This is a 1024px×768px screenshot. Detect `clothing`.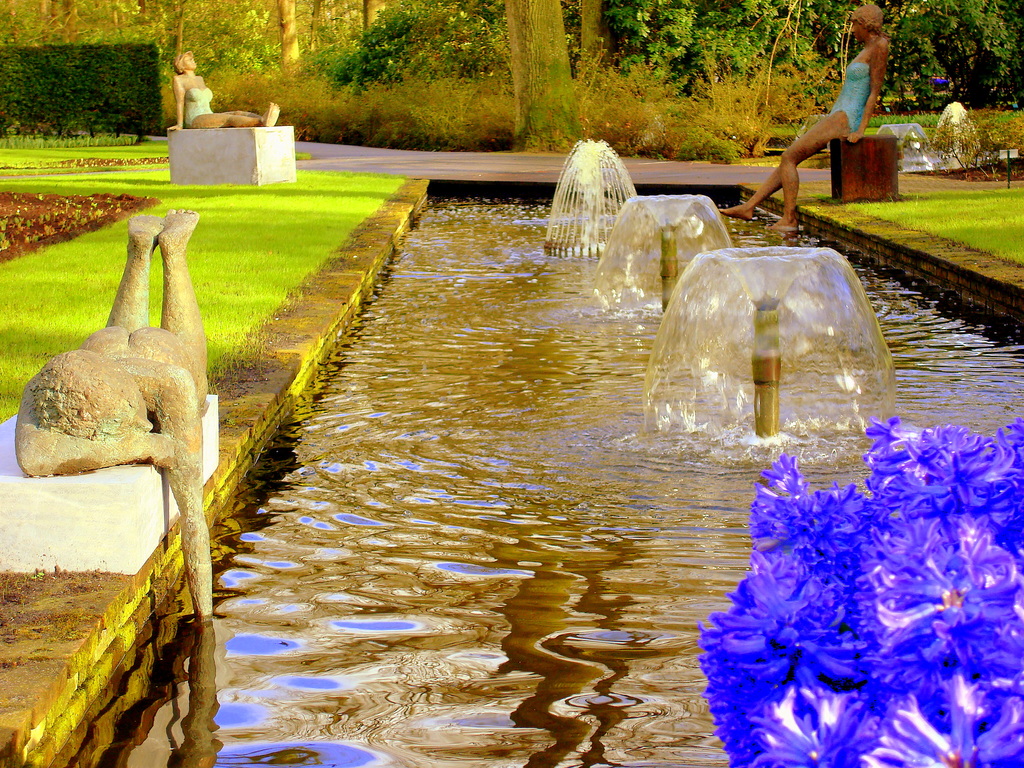
<box>833,52,875,132</box>.
